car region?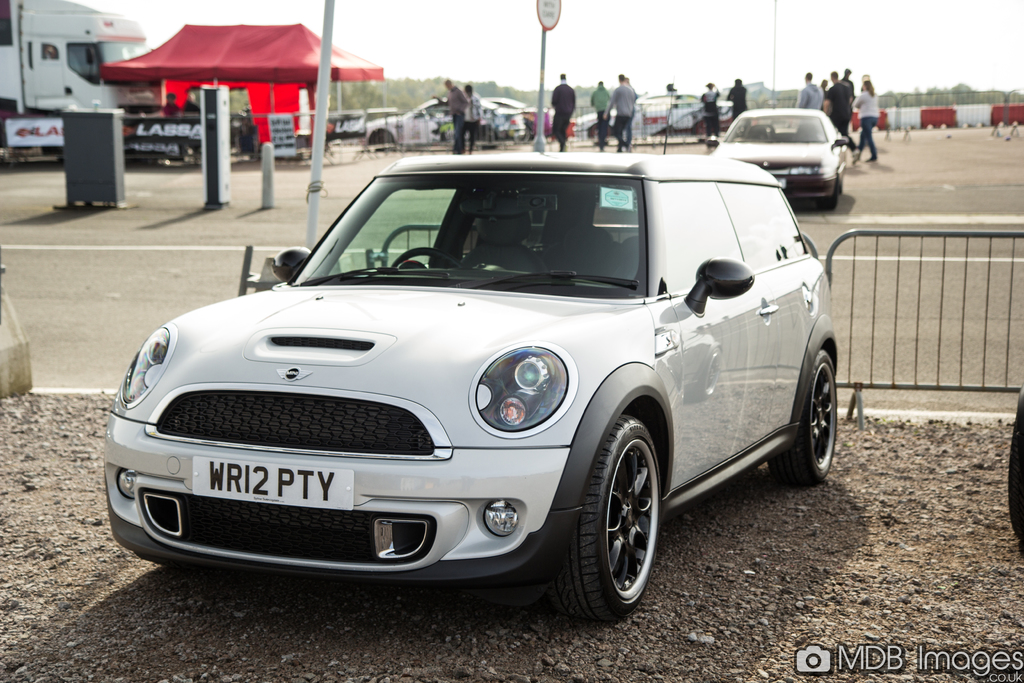
{"left": 362, "top": 97, "right": 530, "bottom": 144}
